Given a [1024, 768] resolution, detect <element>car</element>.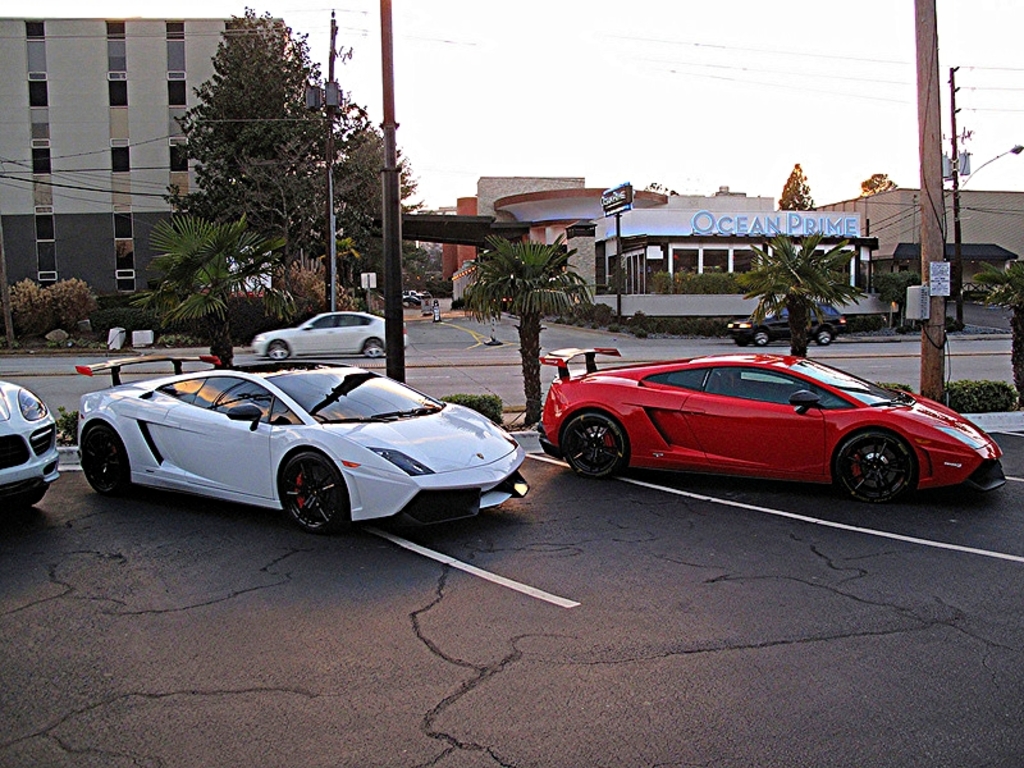
(247,315,411,360).
